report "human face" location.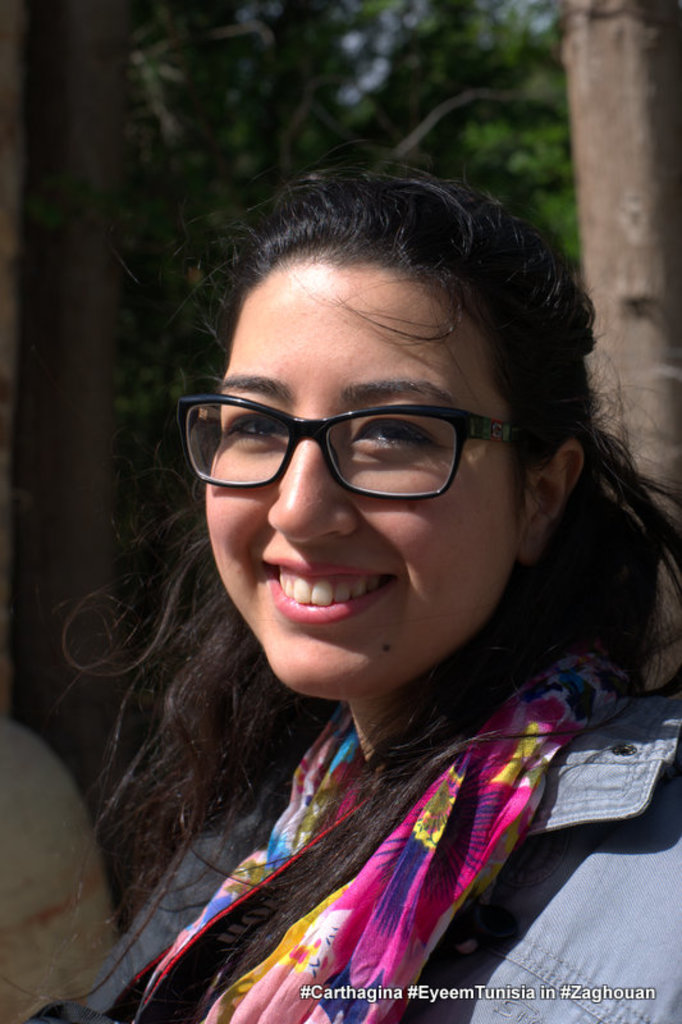
Report: <box>205,265,514,698</box>.
